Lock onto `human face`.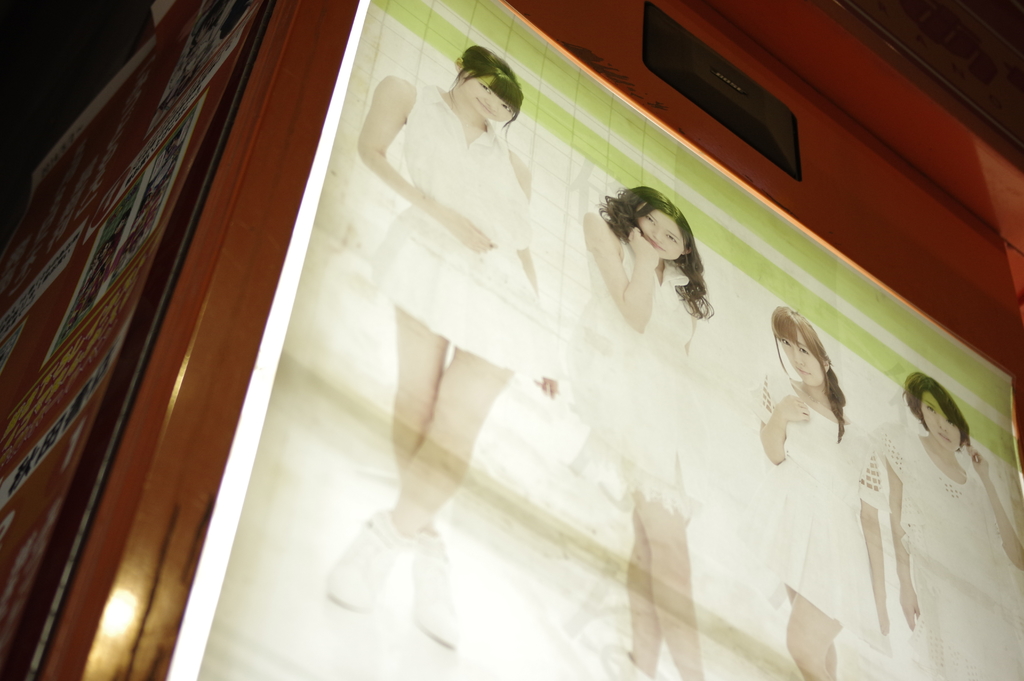
Locked: 915 389 962 449.
